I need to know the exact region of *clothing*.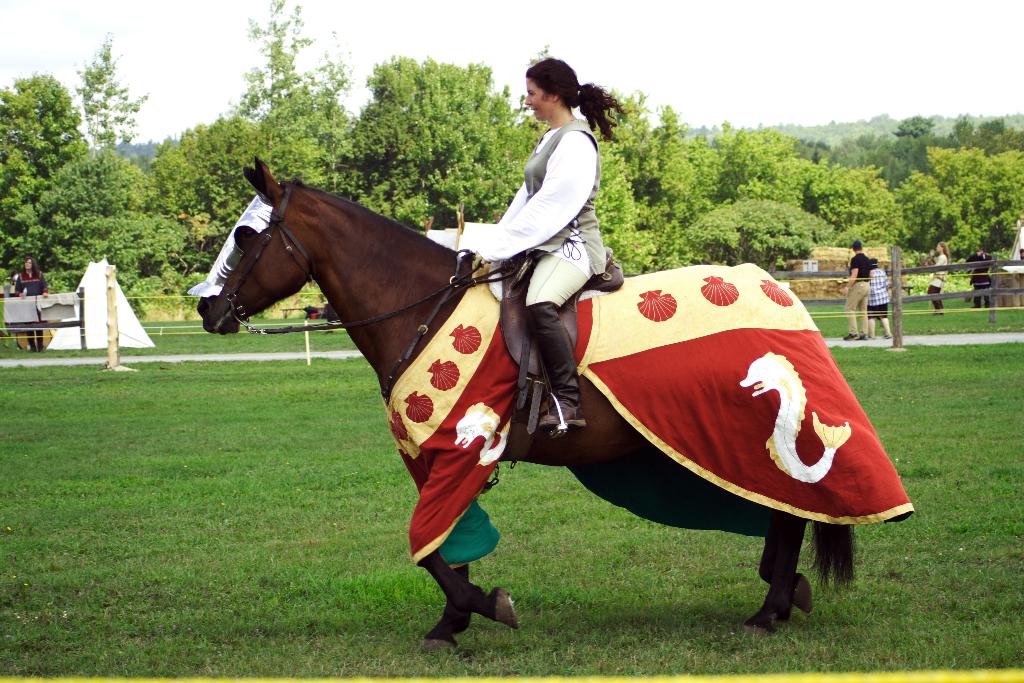
Region: {"x1": 12, "y1": 270, "x2": 49, "y2": 293}.
